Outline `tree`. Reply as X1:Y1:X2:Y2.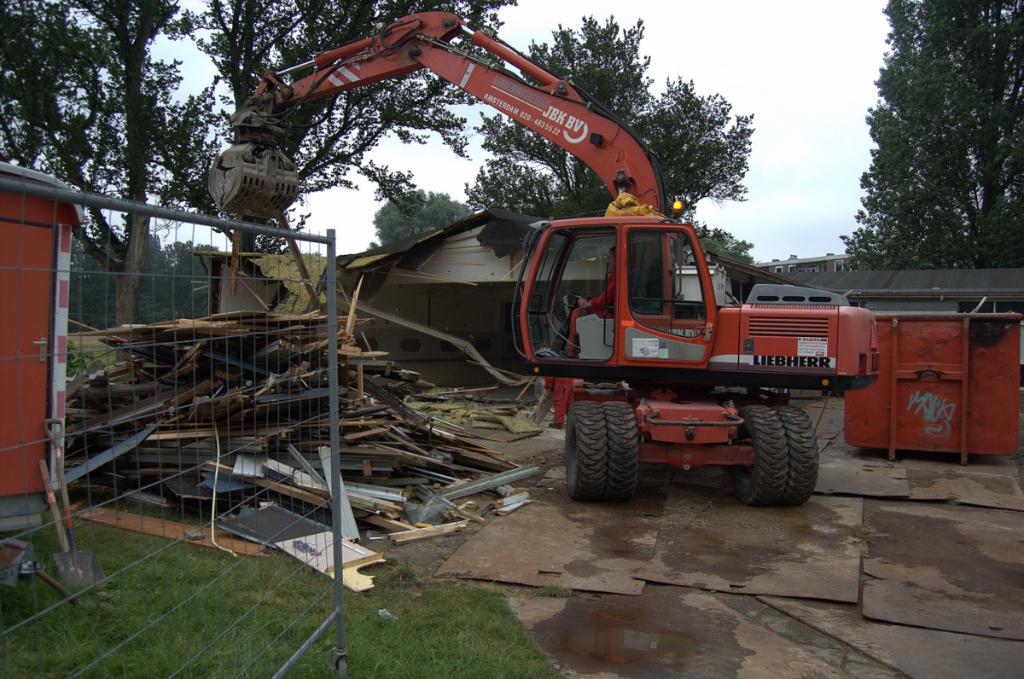
365:181:478:265.
